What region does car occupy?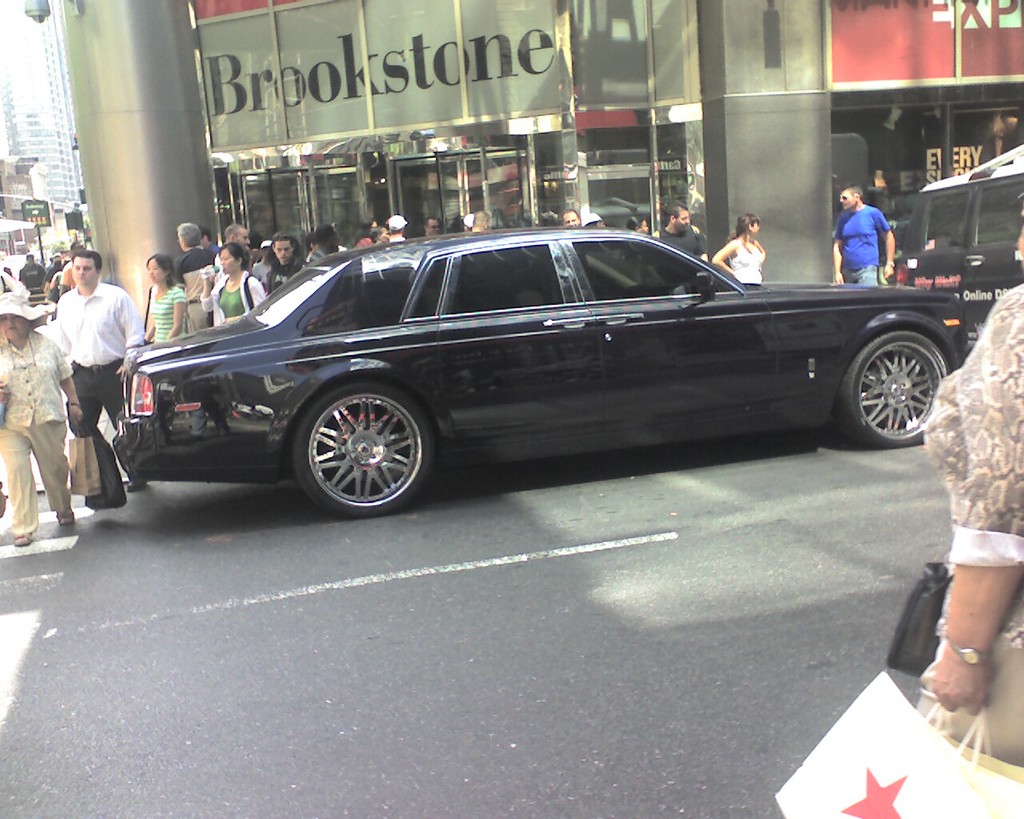
<region>111, 218, 986, 525</region>.
